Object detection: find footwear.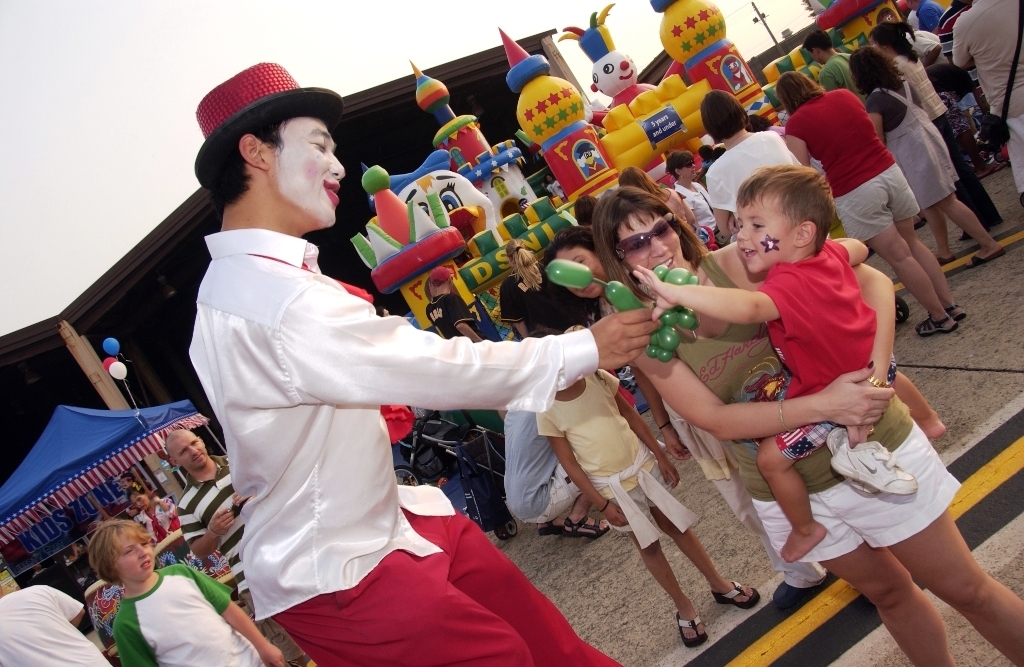
[946, 308, 970, 326].
